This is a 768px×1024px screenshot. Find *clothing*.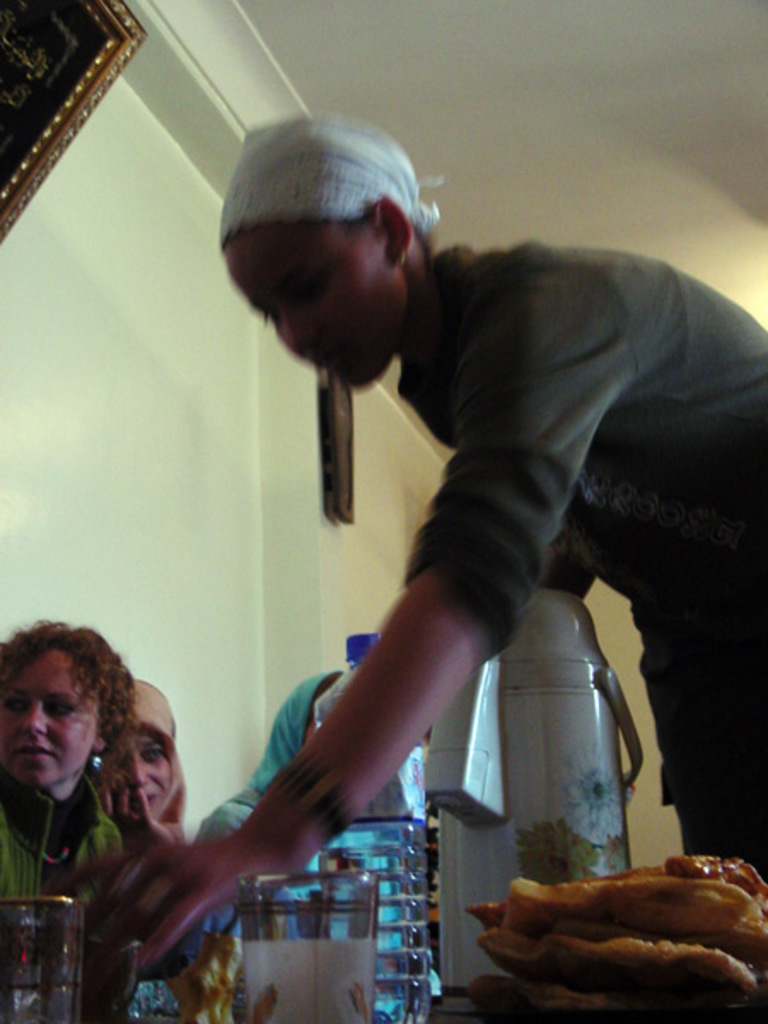
Bounding box: x1=203, y1=669, x2=425, y2=864.
